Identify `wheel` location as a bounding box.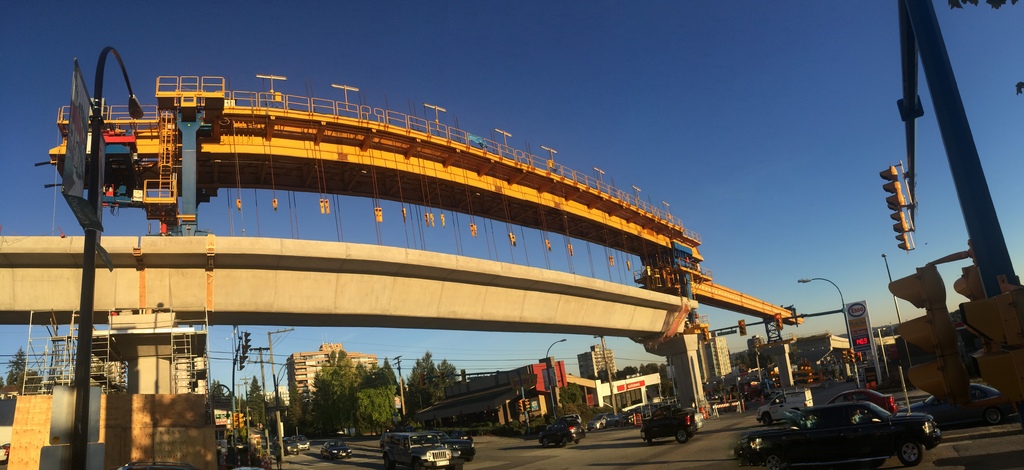
(x1=540, y1=435, x2=550, y2=448).
